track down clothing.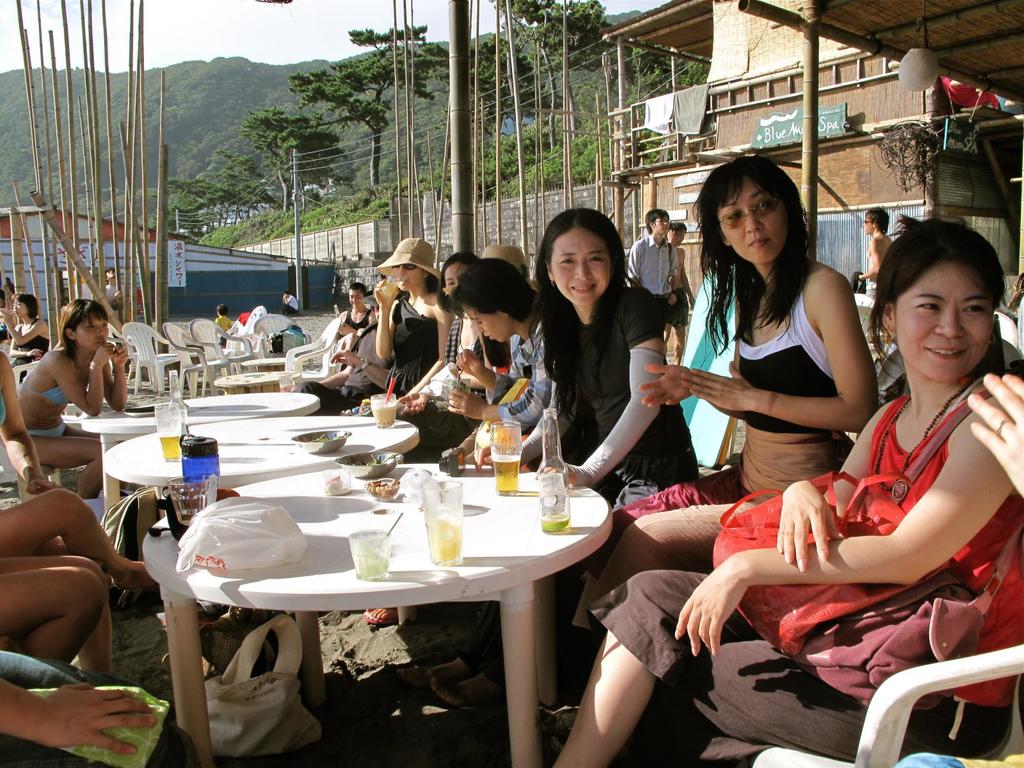
Tracked to locate(618, 234, 676, 319).
